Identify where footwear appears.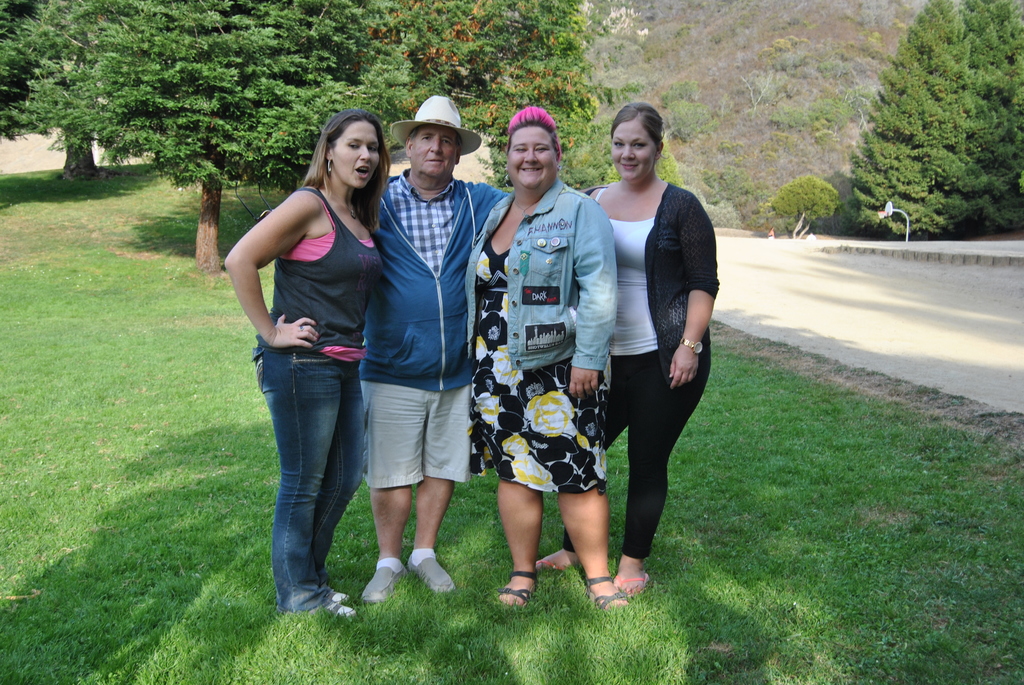
Appears at <region>360, 564, 408, 609</region>.
